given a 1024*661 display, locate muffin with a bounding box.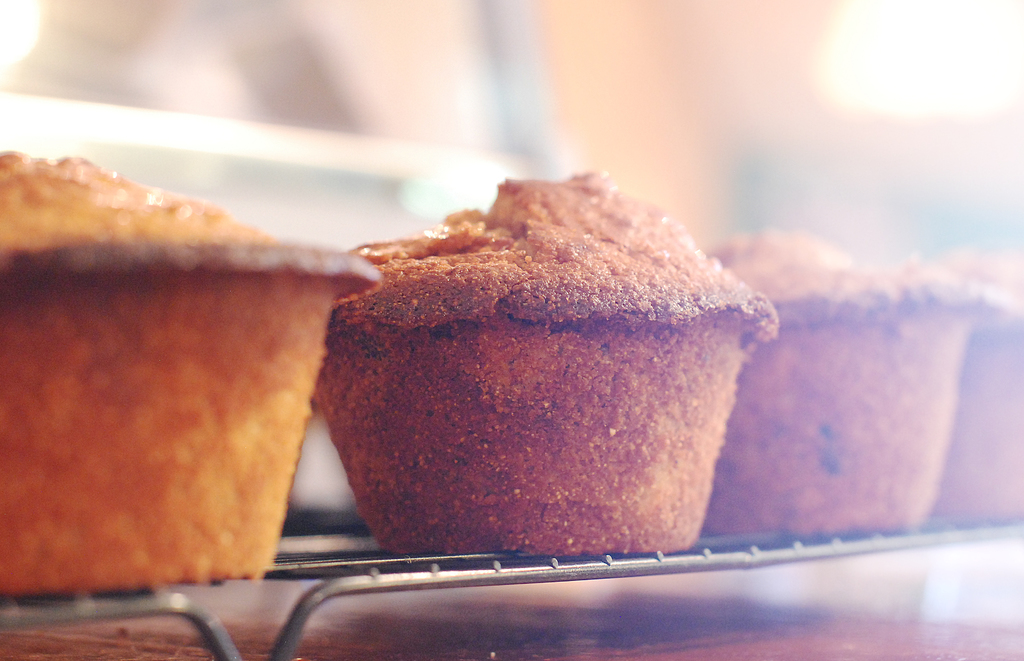
Located: <bbox>930, 249, 1023, 530</bbox>.
